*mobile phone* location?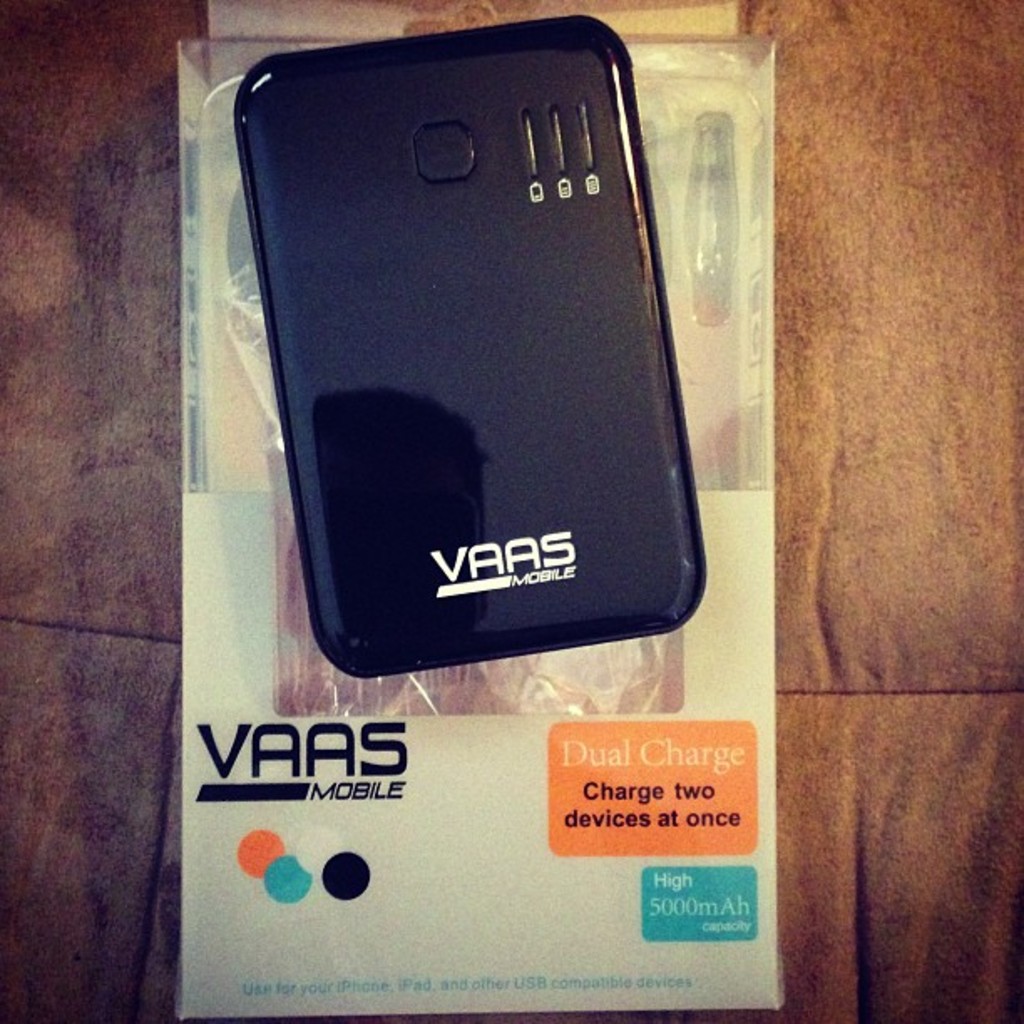
[192, 42, 701, 703]
